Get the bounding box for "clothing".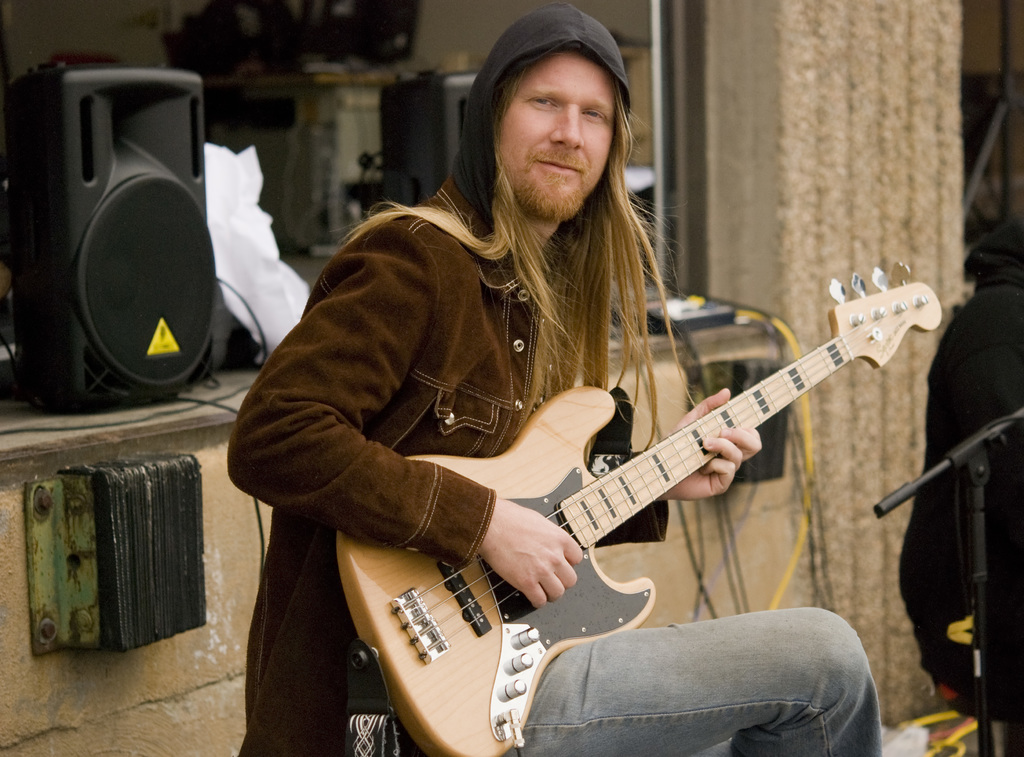
region(246, 104, 824, 735).
